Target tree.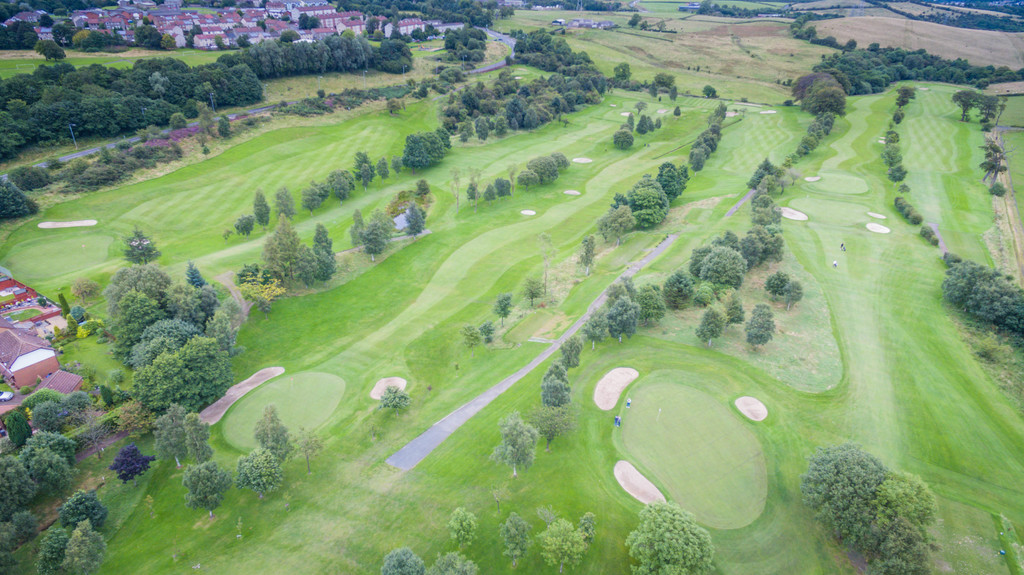
Target region: rect(623, 278, 645, 298).
